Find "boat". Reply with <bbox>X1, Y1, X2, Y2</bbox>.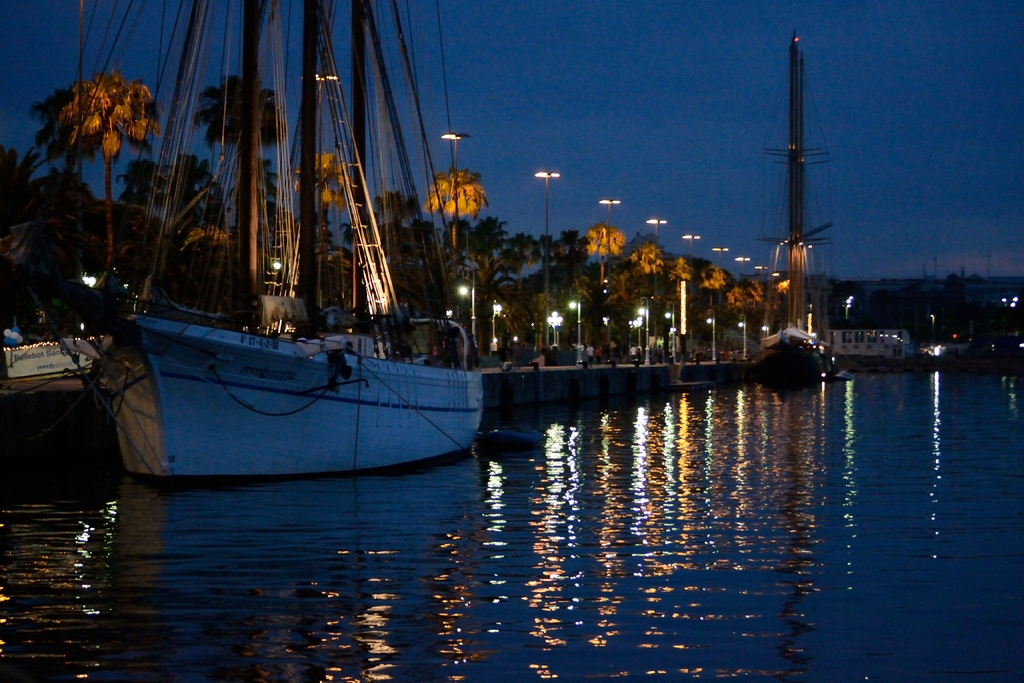
<bbox>75, 13, 486, 507</bbox>.
